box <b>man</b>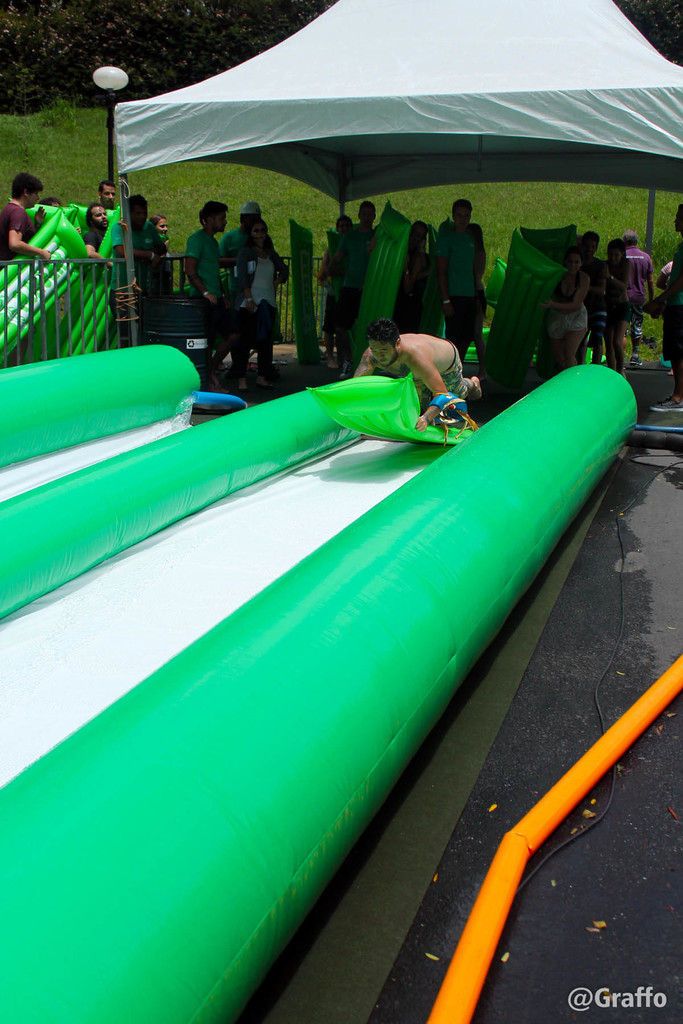
92/182/119/209
